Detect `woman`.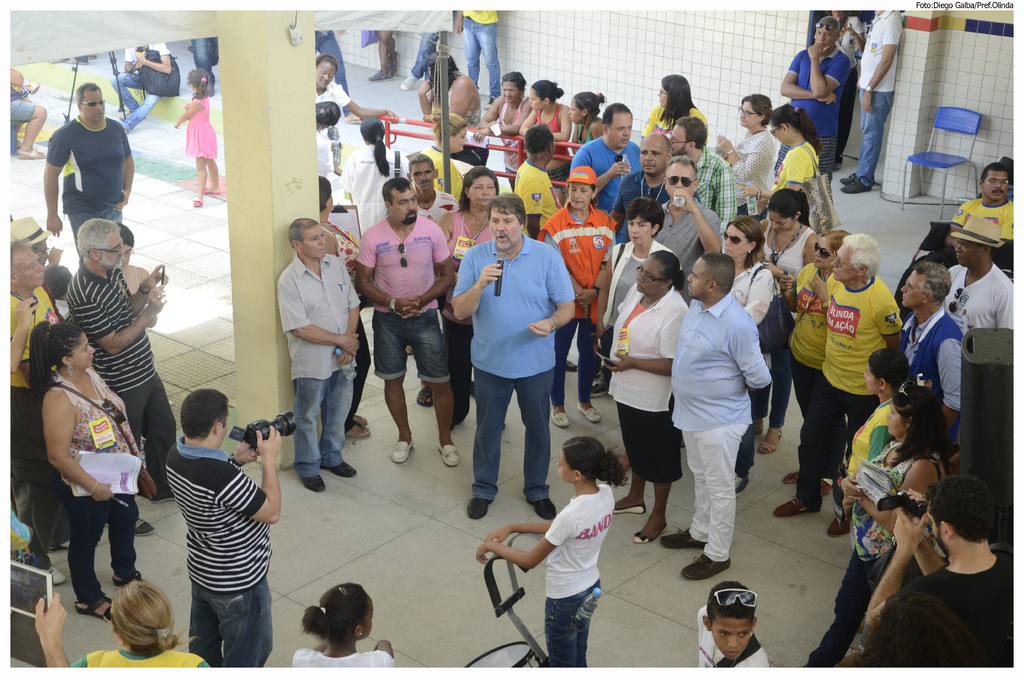
Detected at <region>717, 88, 777, 220</region>.
